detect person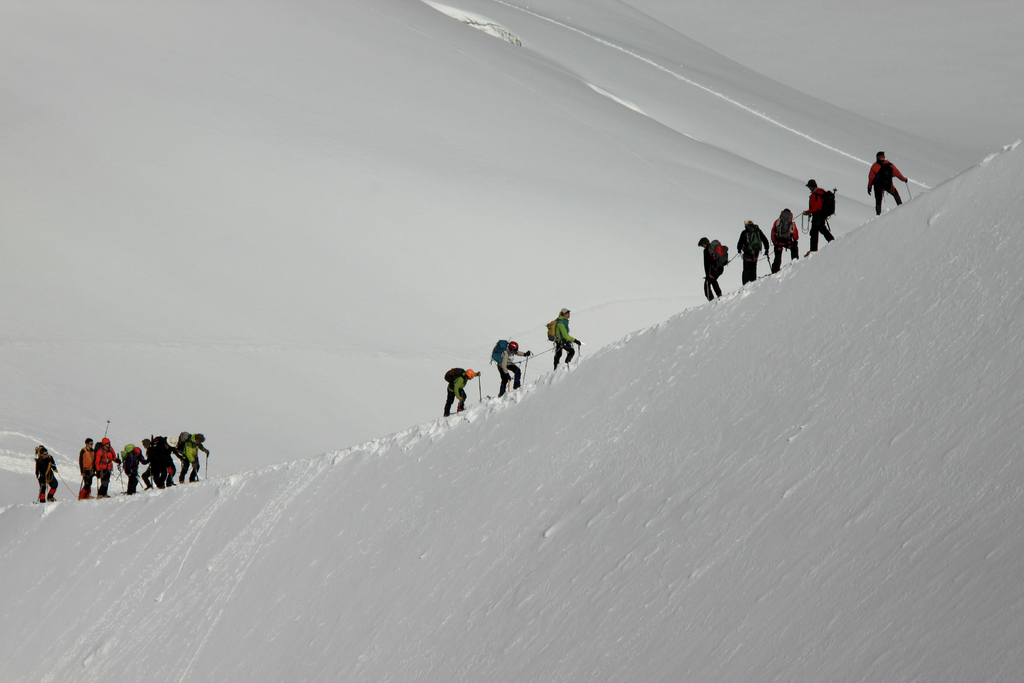
[left=35, top=441, right=65, bottom=504]
